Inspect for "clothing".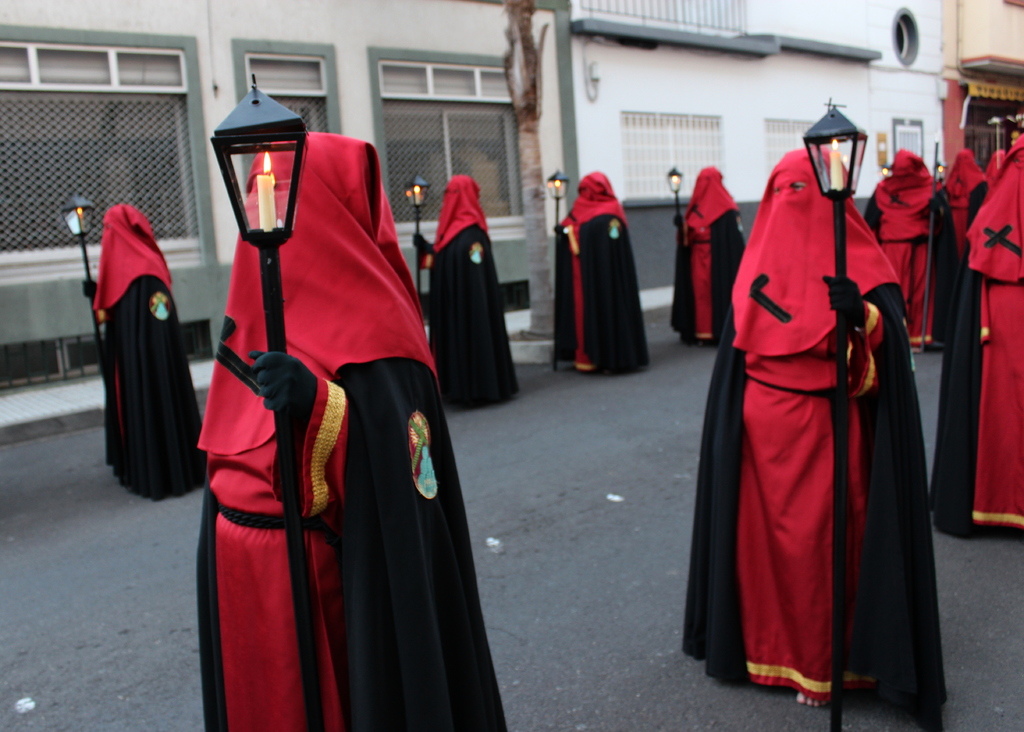
Inspection: [left=858, top=155, right=948, bottom=347].
